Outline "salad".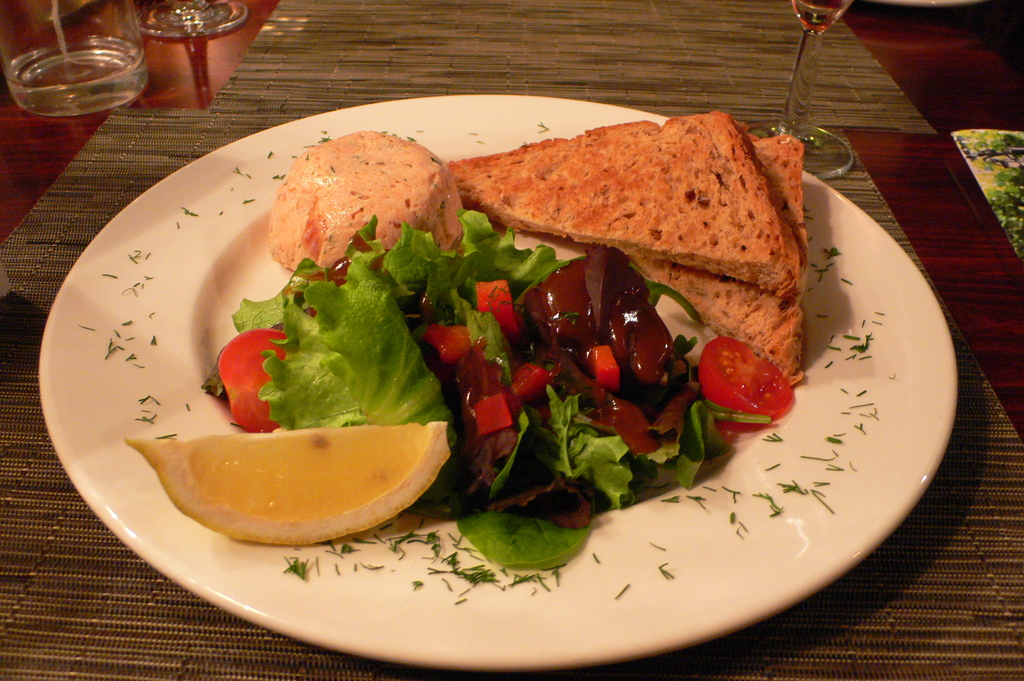
Outline: (198, 208, 800, 573).
